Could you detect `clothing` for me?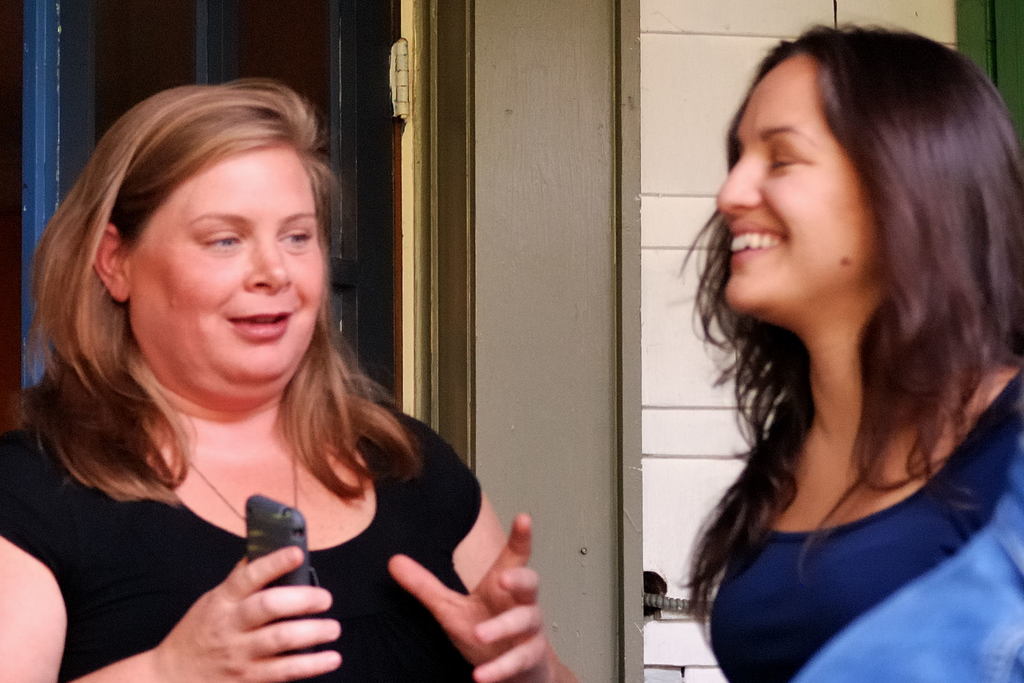
Detection result: 0:390:485:682.
